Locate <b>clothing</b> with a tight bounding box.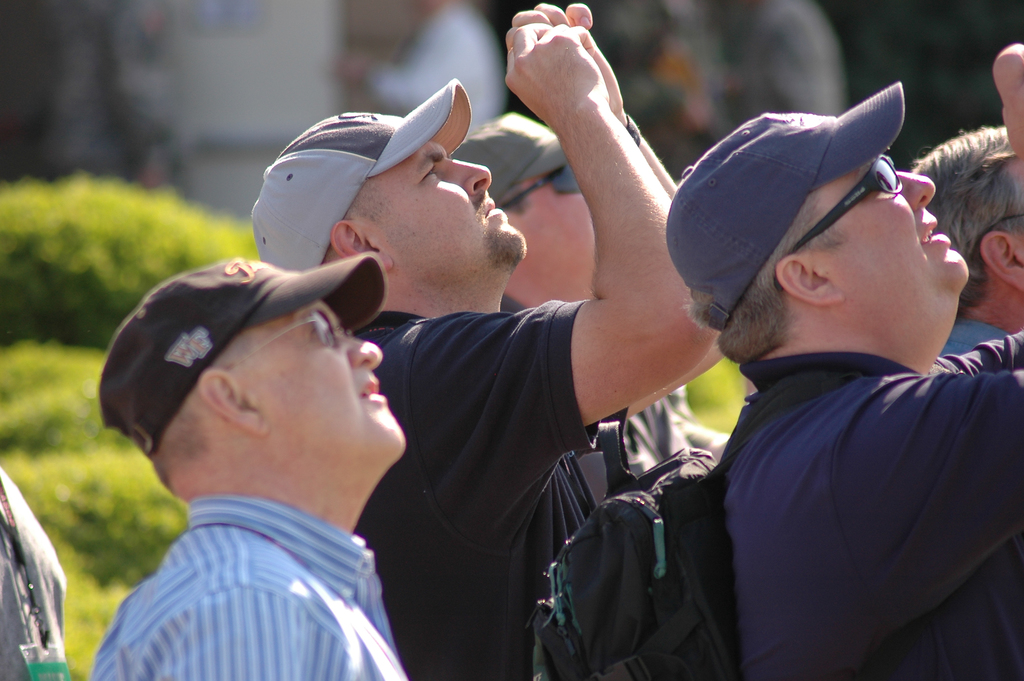
crop(92, 494, 417, 680).
